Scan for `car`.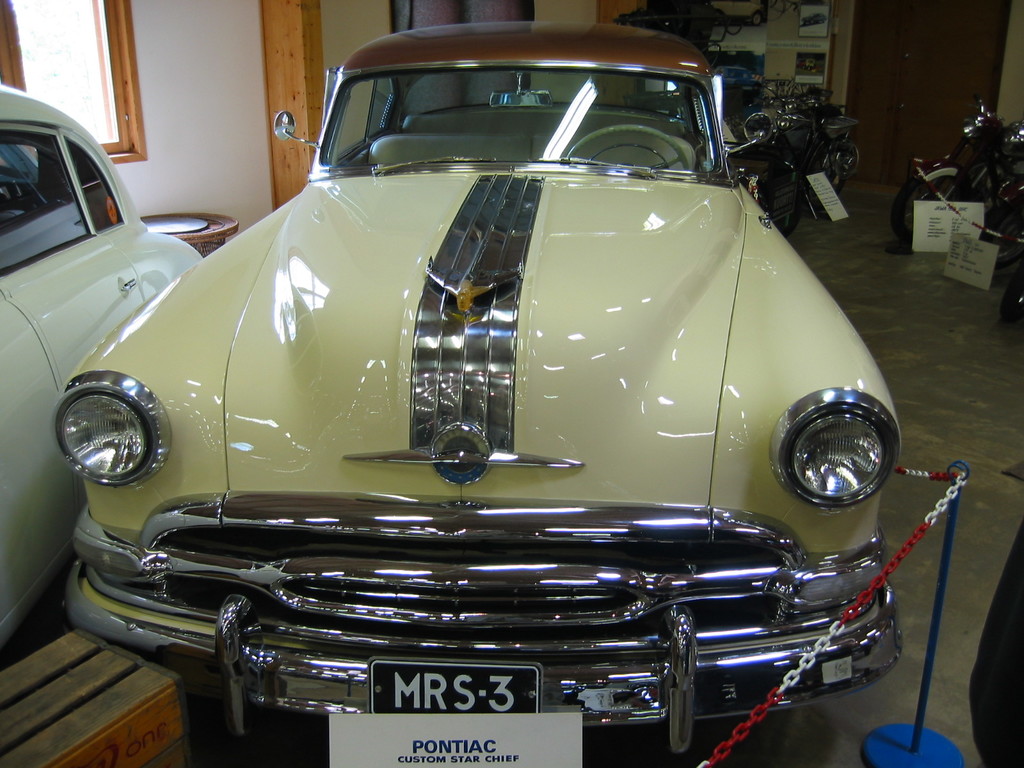
Scan result: 712:65:762:100.
